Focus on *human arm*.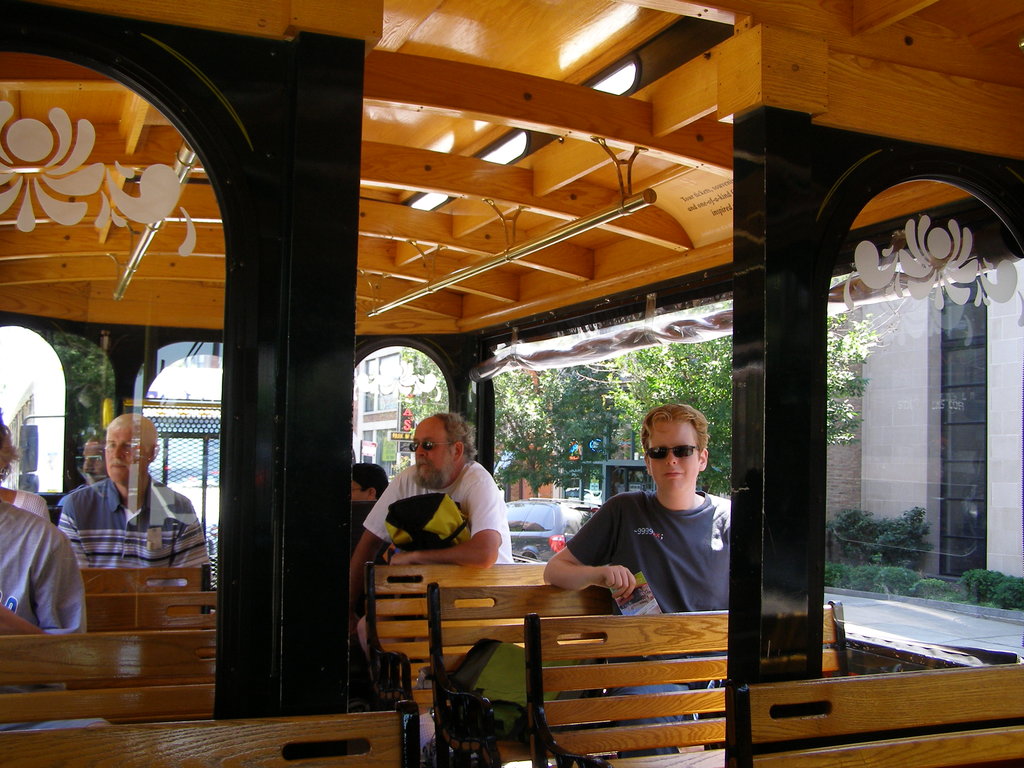
Focused at {"x1": 168, "y1": 494, "x2": 216, "y2": 591}.
